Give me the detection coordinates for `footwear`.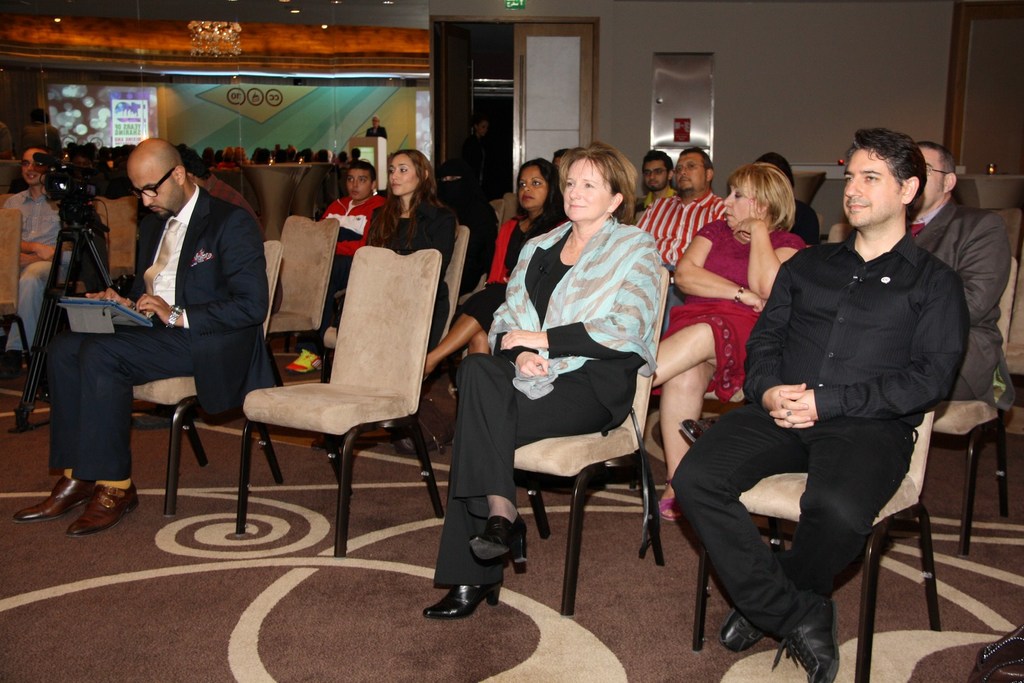
x1=419, y1=572, x2=492, y2=617.
